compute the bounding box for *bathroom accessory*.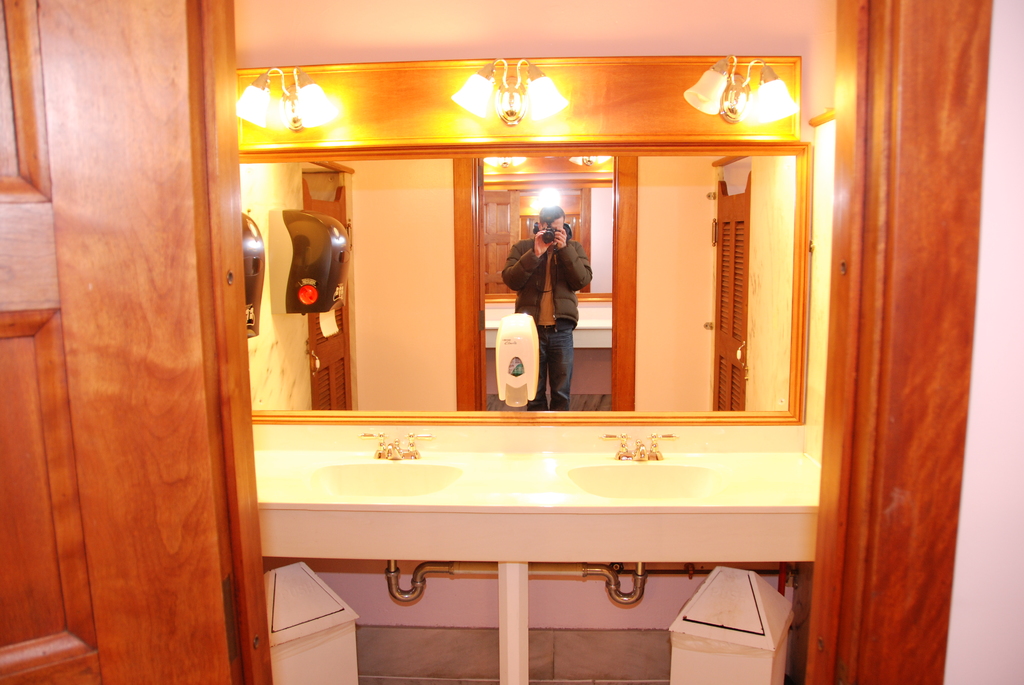
383 429 404 462.
